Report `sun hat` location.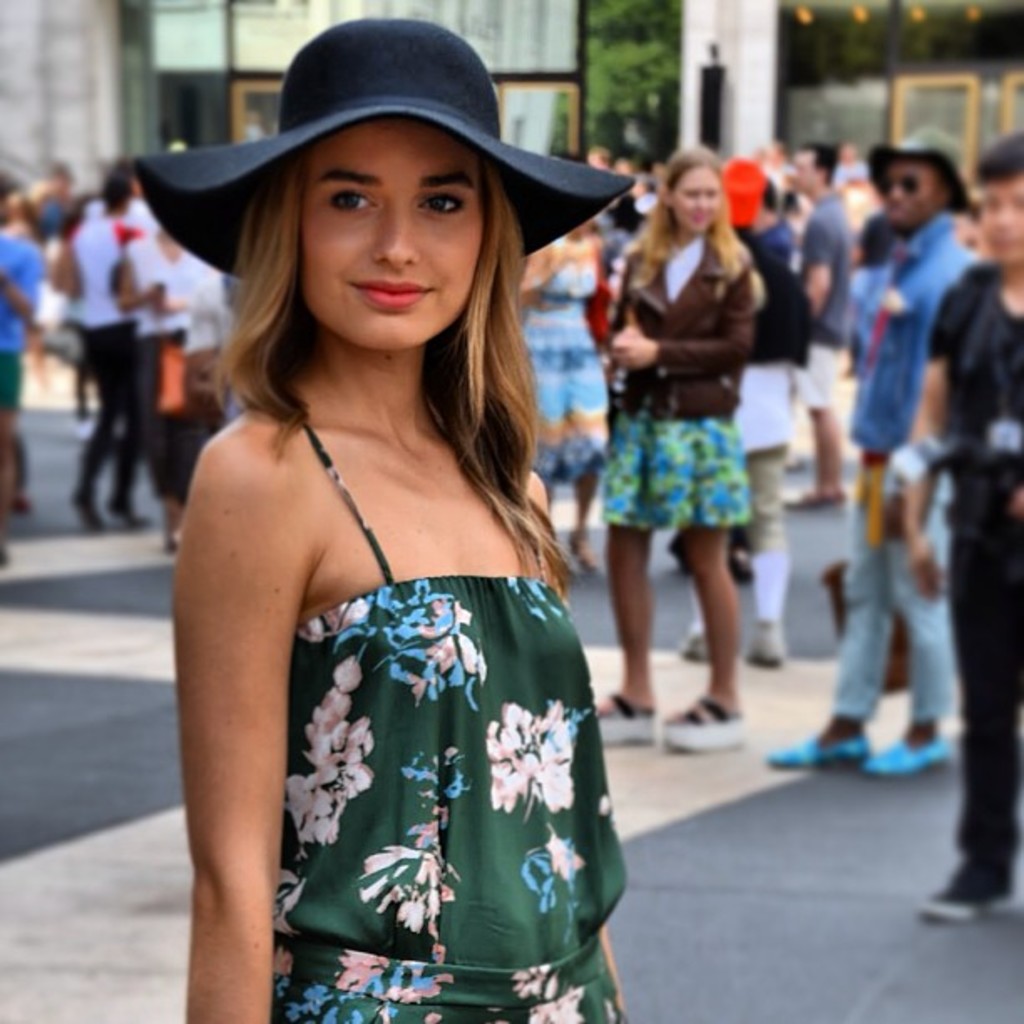
Report: bbox=[709, 149, 773, 229].
